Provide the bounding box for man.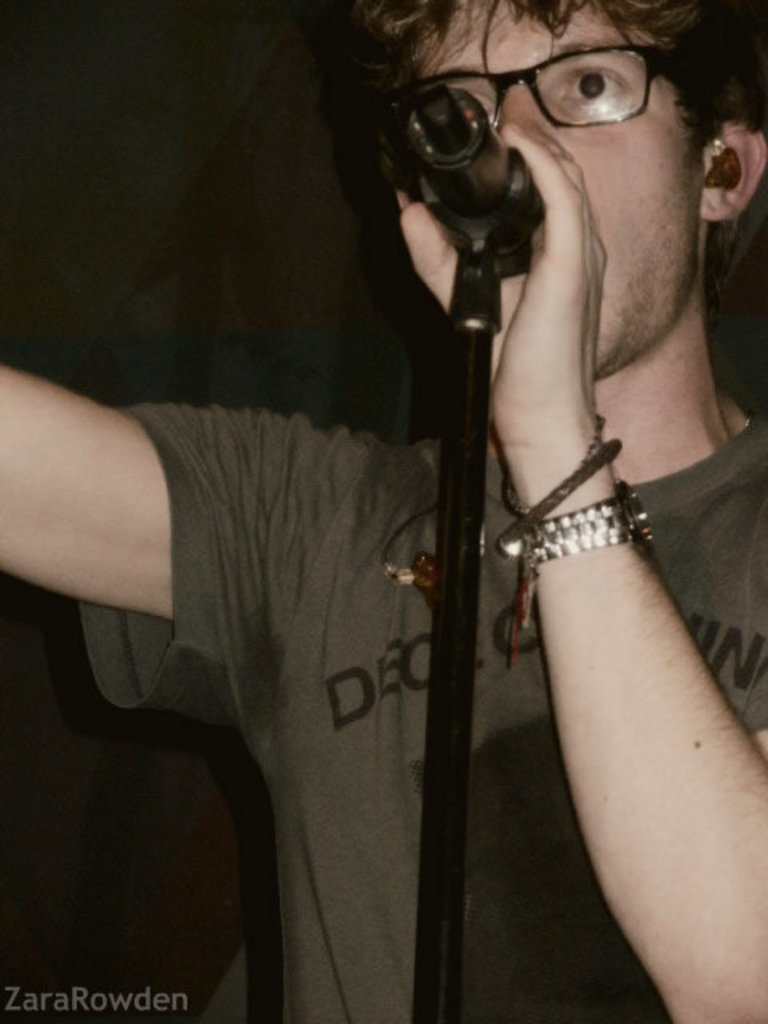
locate(70, 0, 742, 1003).
